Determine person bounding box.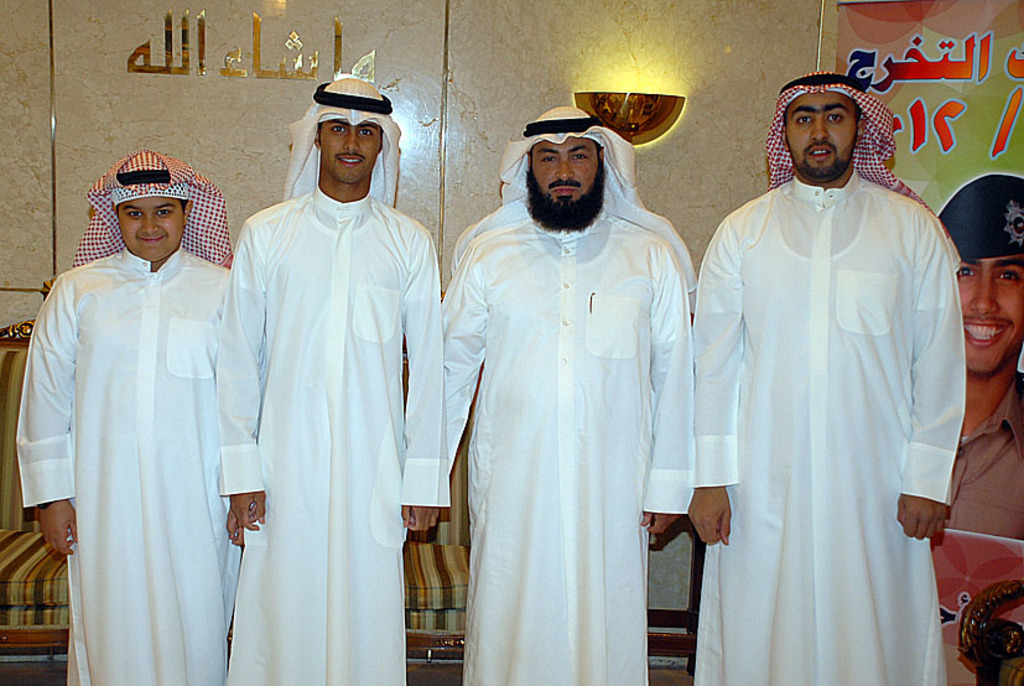
Determined: bbox=[220, 74, 445, 685].
